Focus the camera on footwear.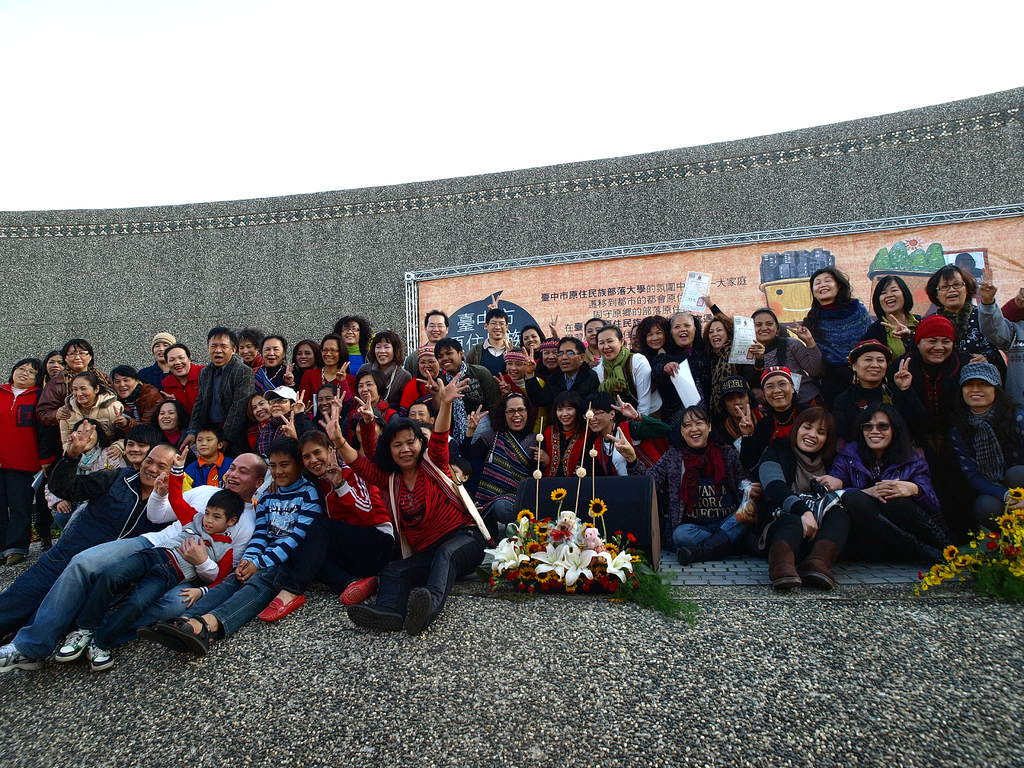
Focus region: box(255, 595, 305, 625).
